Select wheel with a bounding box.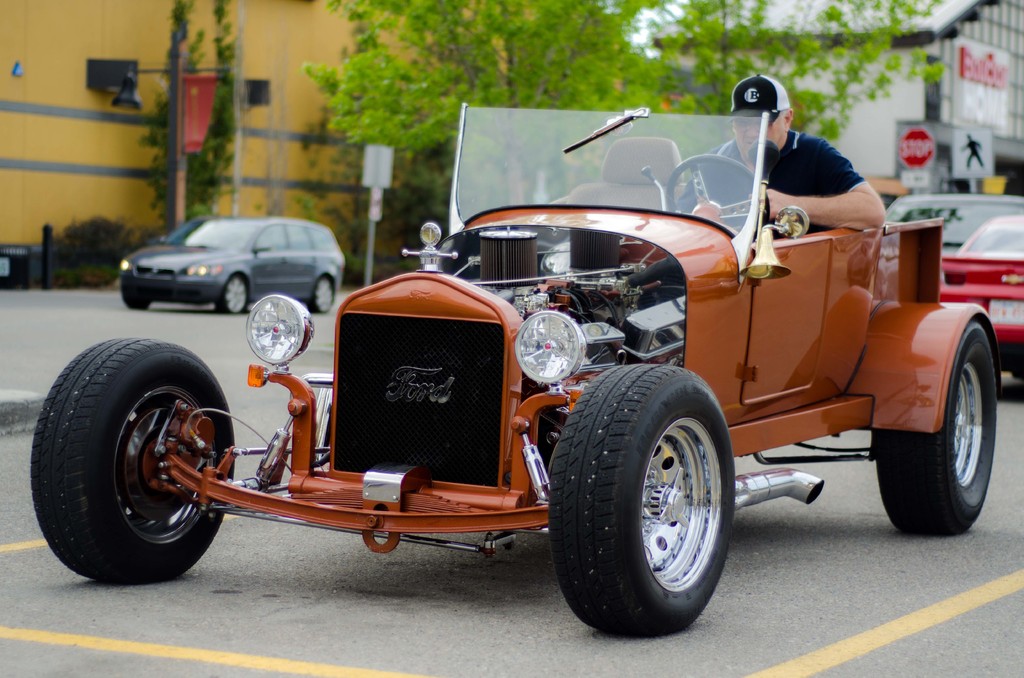
(left=30, top=336, right=237, bottom=585).
